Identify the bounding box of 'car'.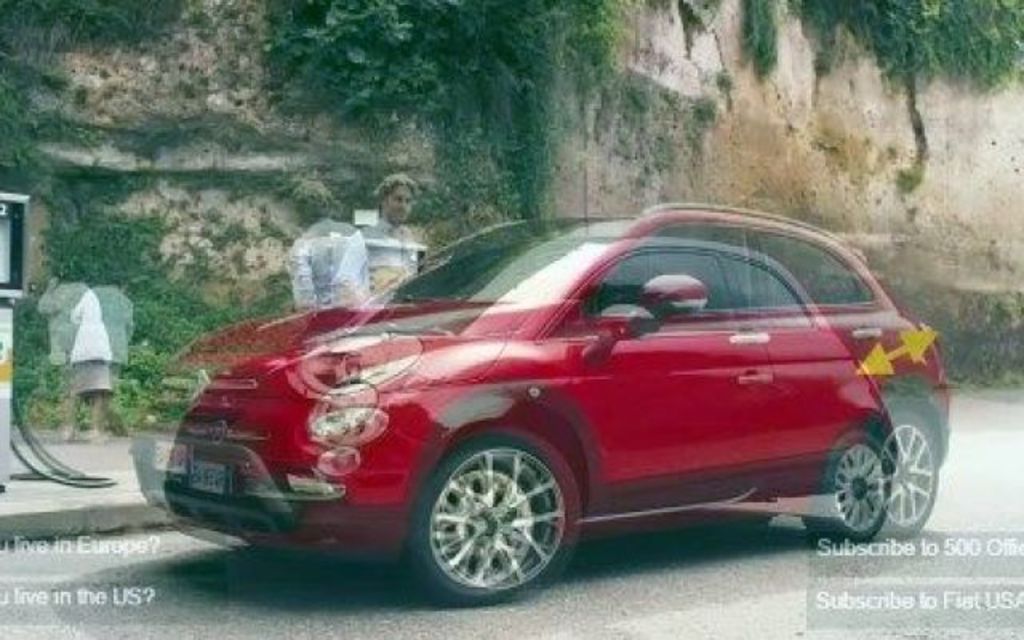
(134, 203, 958, 611).
